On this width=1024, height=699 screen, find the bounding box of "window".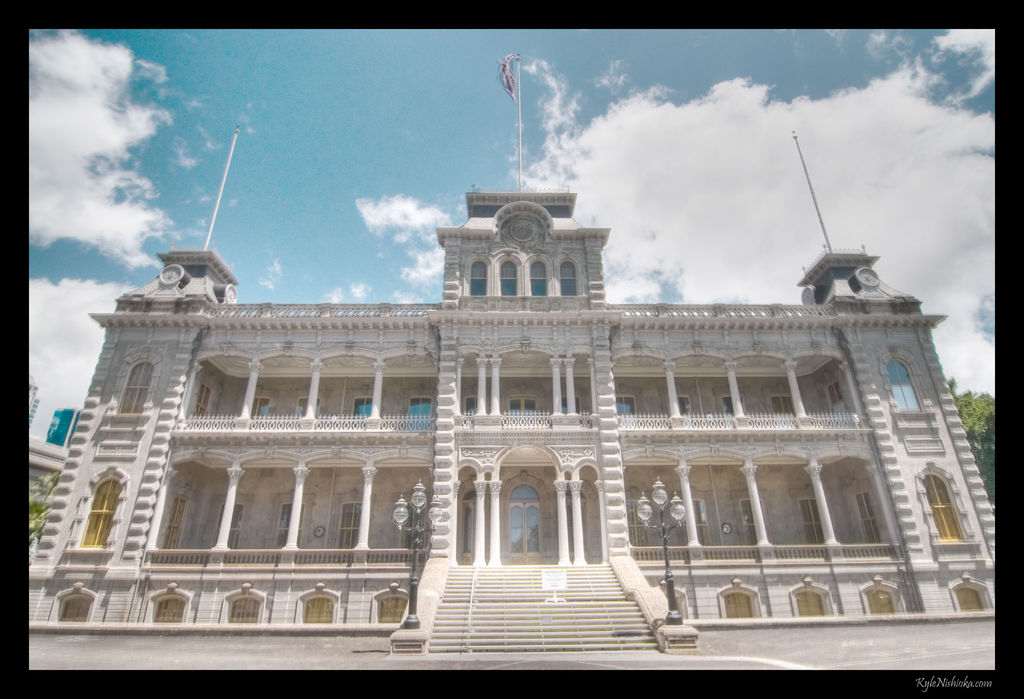
Bounding box: (x1=105, y1=350, x2=163, y2=416).
